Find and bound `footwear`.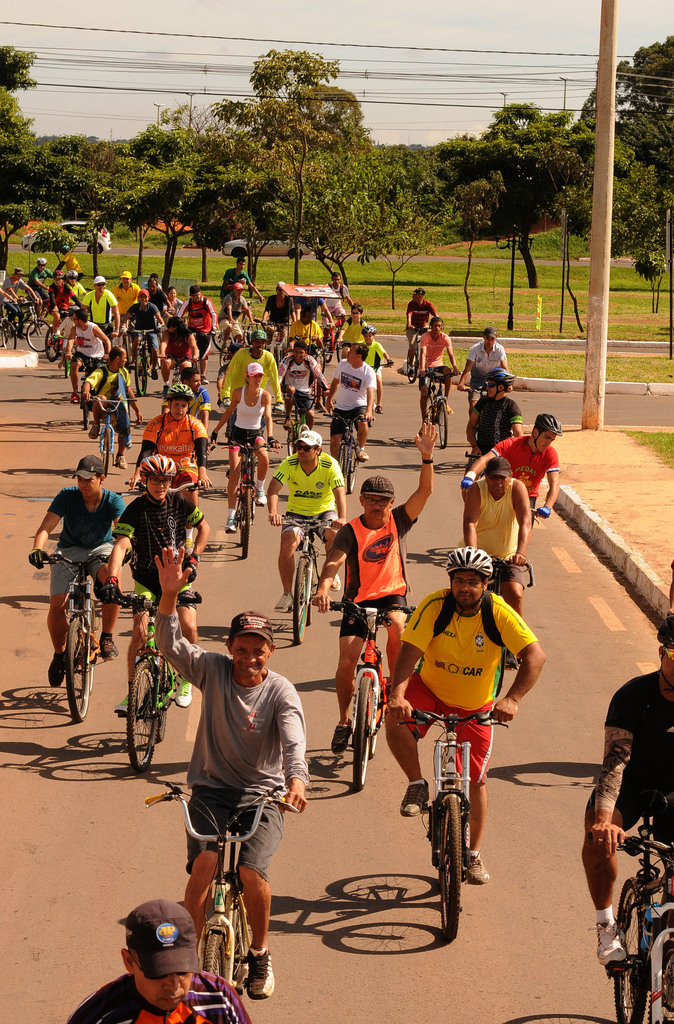
Bound: BBox(464, 855, 490, 888).
